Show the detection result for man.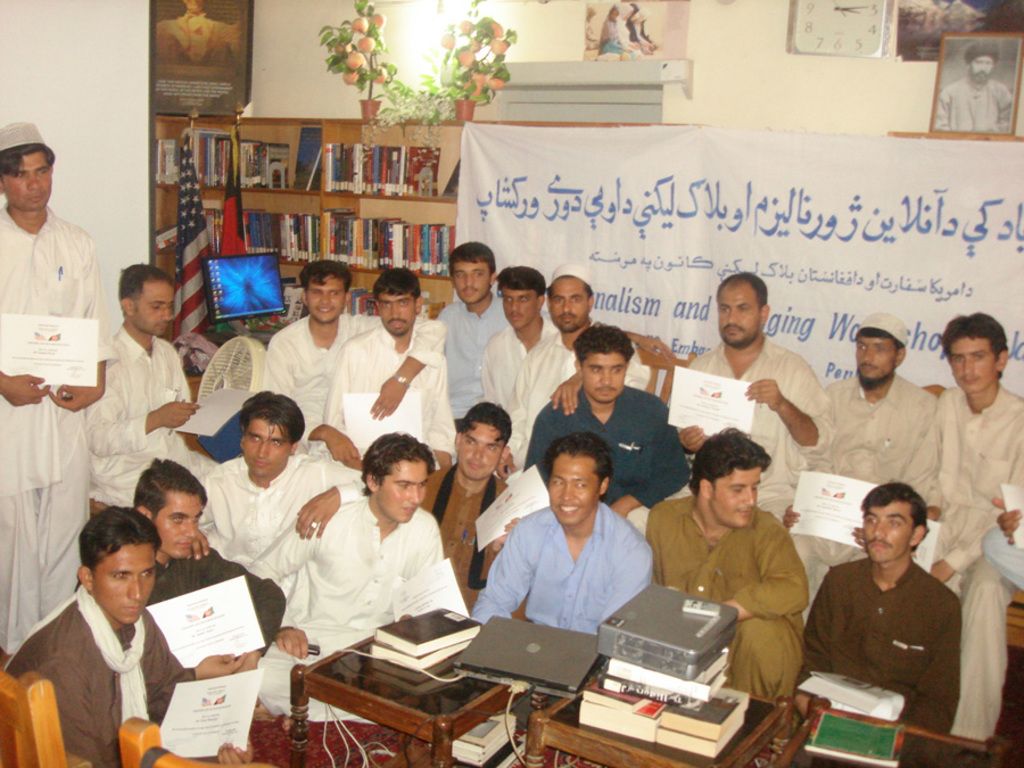
429,403,534,626.
